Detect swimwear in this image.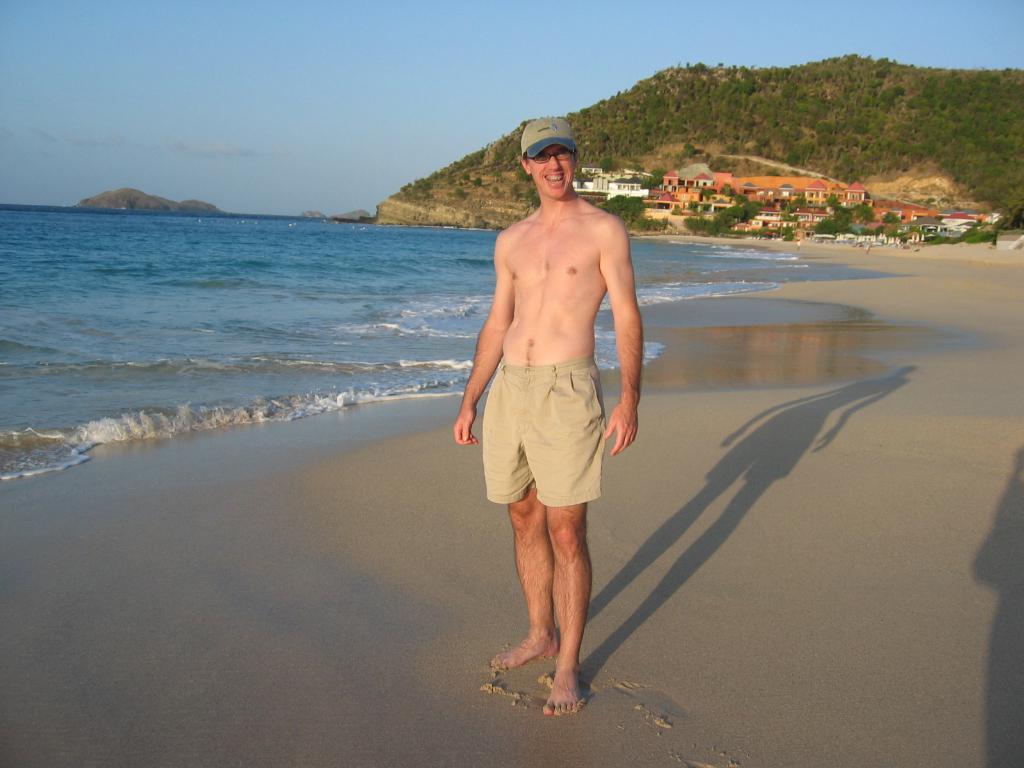
Detection: [483,357,600,509].
